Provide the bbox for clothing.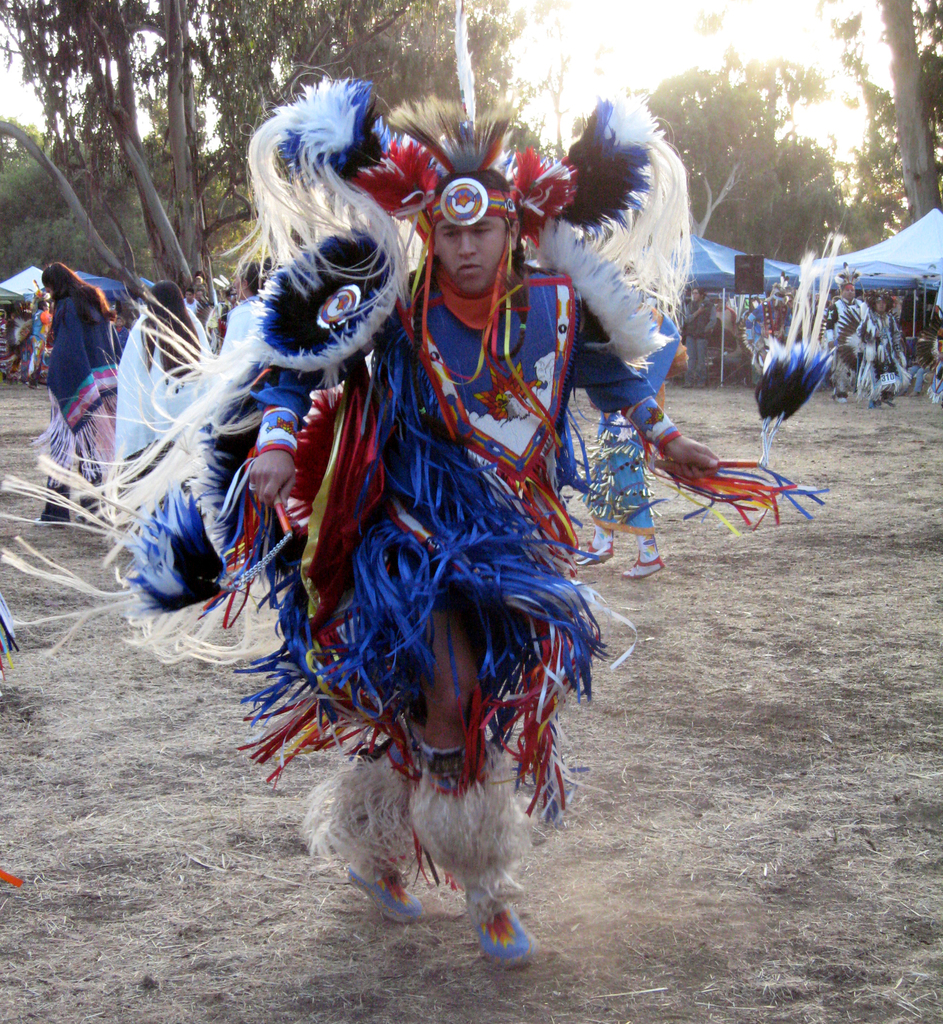
bbox(42, 301, 133, 509).
